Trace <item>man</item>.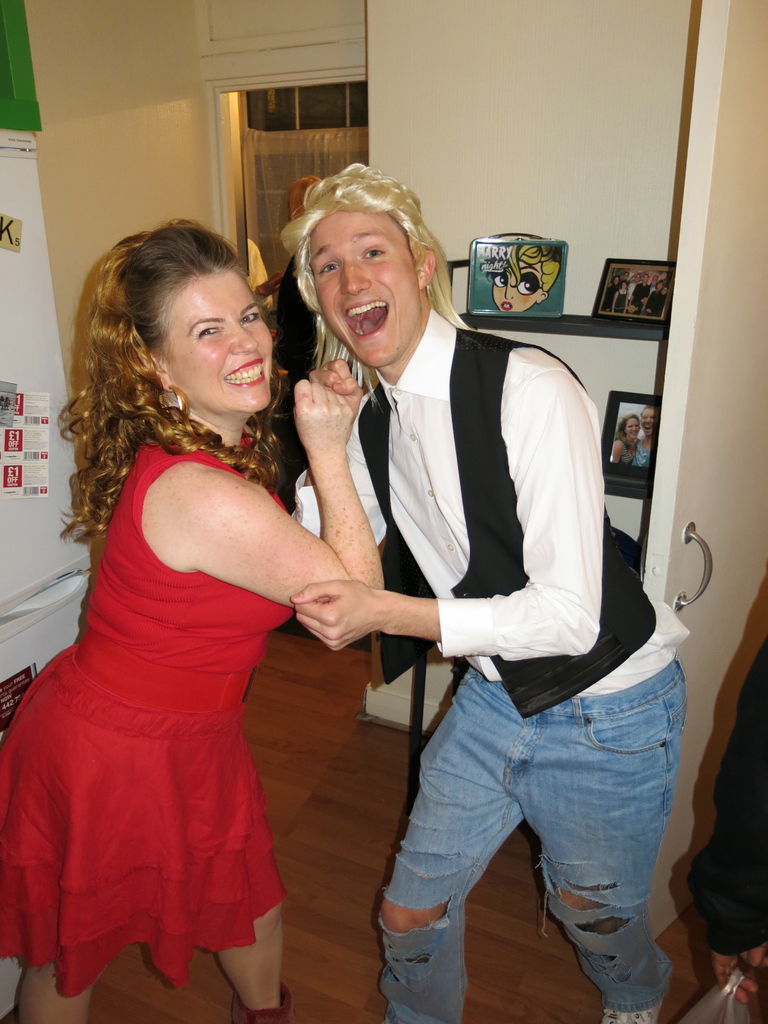
Traced to bbox=(629, 267, 650, 312).
